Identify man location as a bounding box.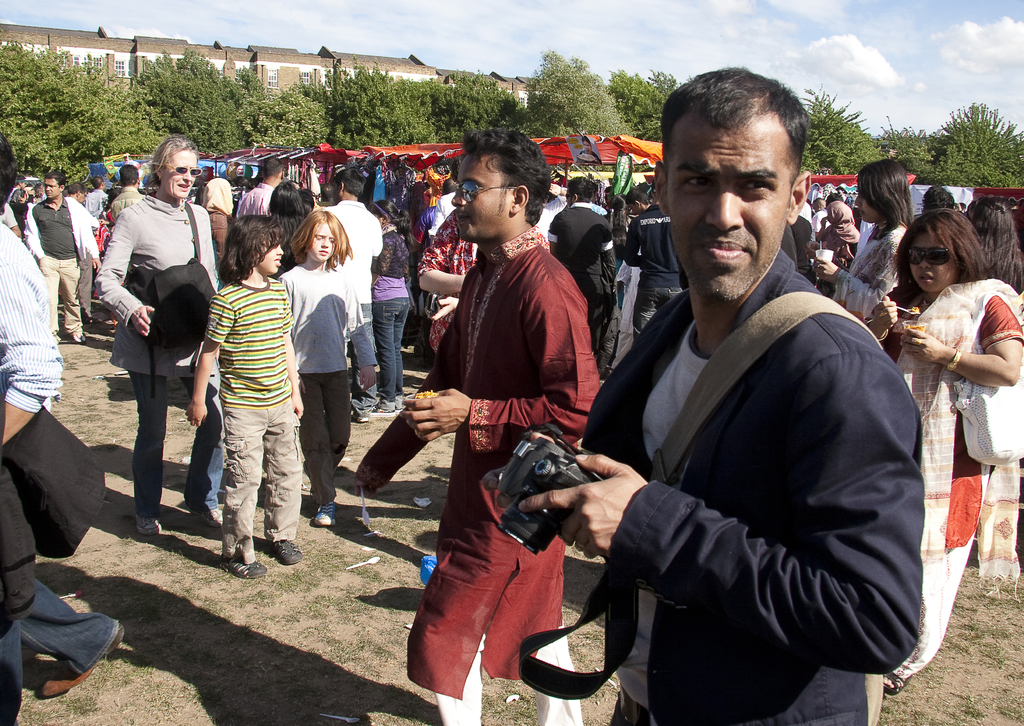
detection(350, 127, 607, 725).
